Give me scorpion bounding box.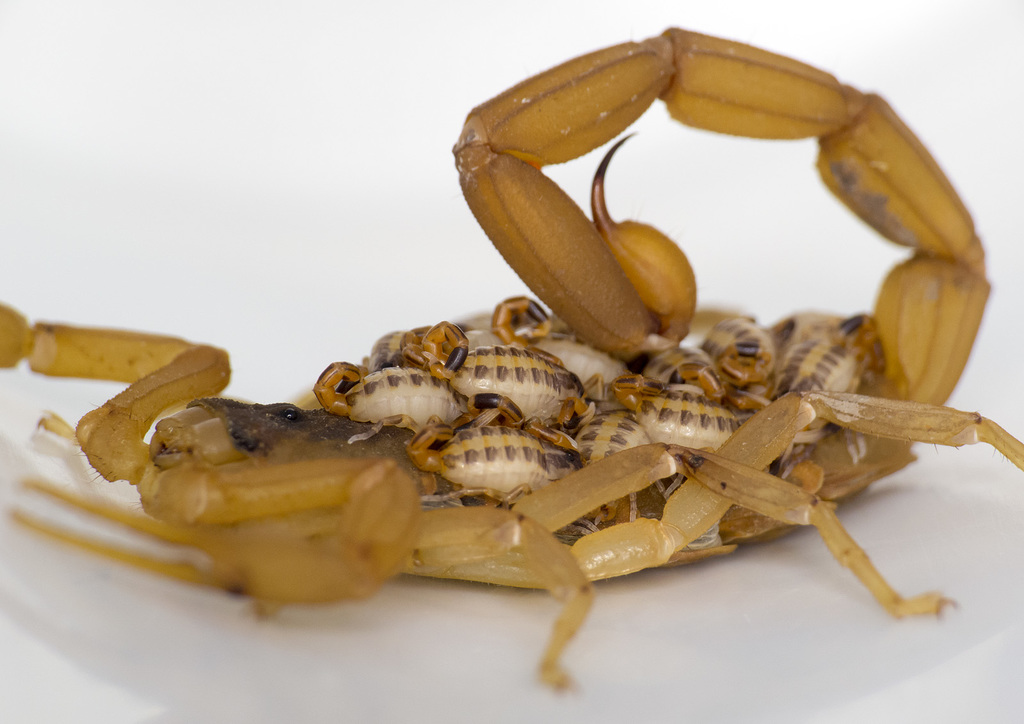
<bbox>0, 29, 1023, 695</bbox>.
